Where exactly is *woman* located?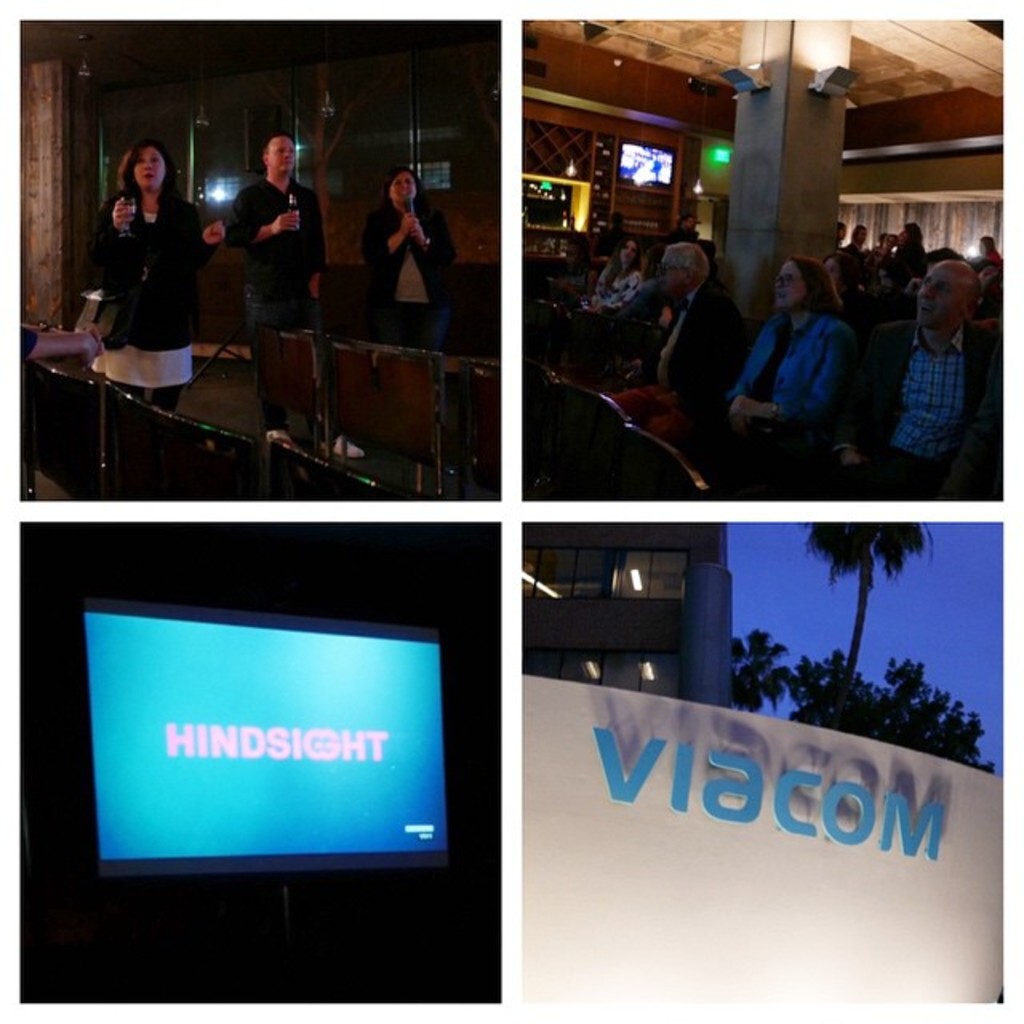
Its bounding box is bbox(352, 152, 458, 354).
